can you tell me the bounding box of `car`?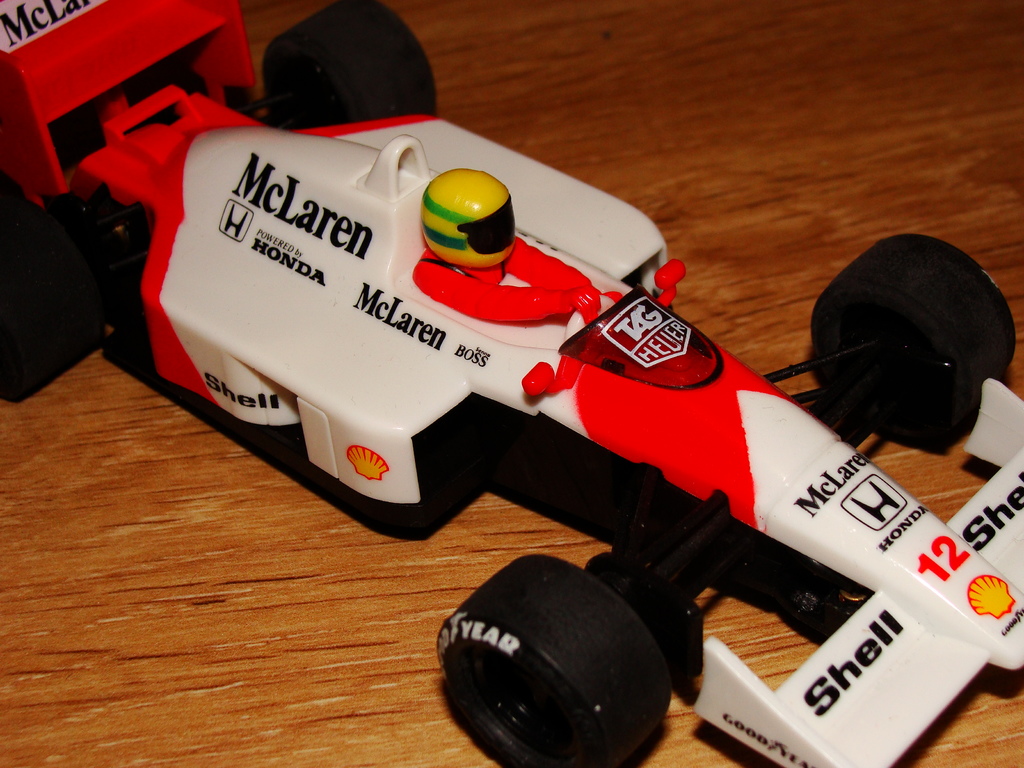
select_region(0, 0, 1023, 767).
